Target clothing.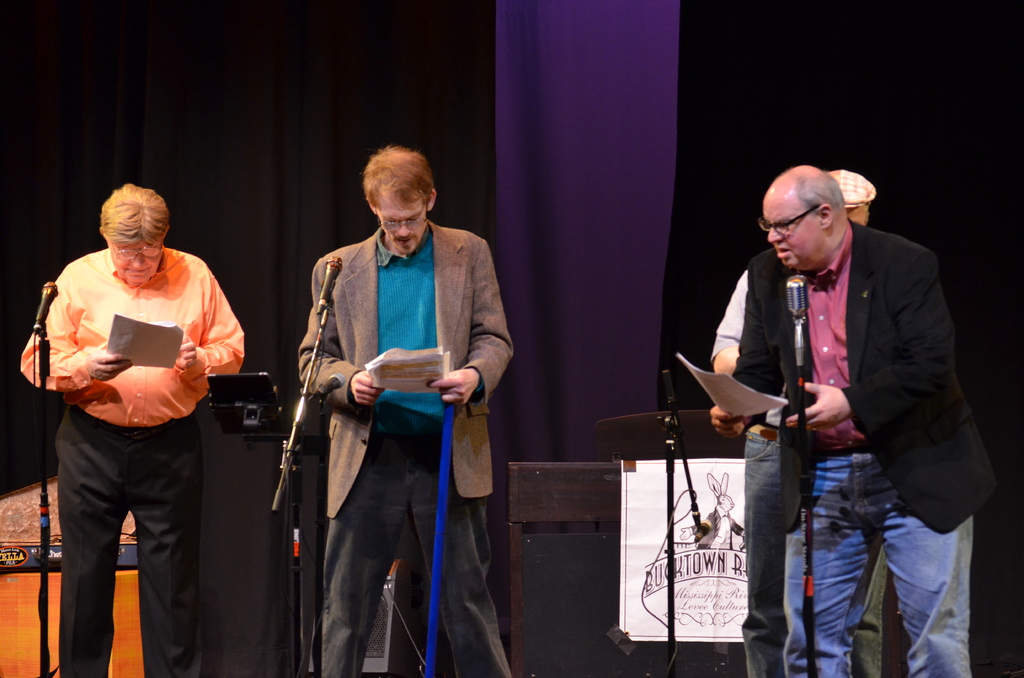
Target region: pyautogui.locateOnScreen(282, 207, 488, 643).
